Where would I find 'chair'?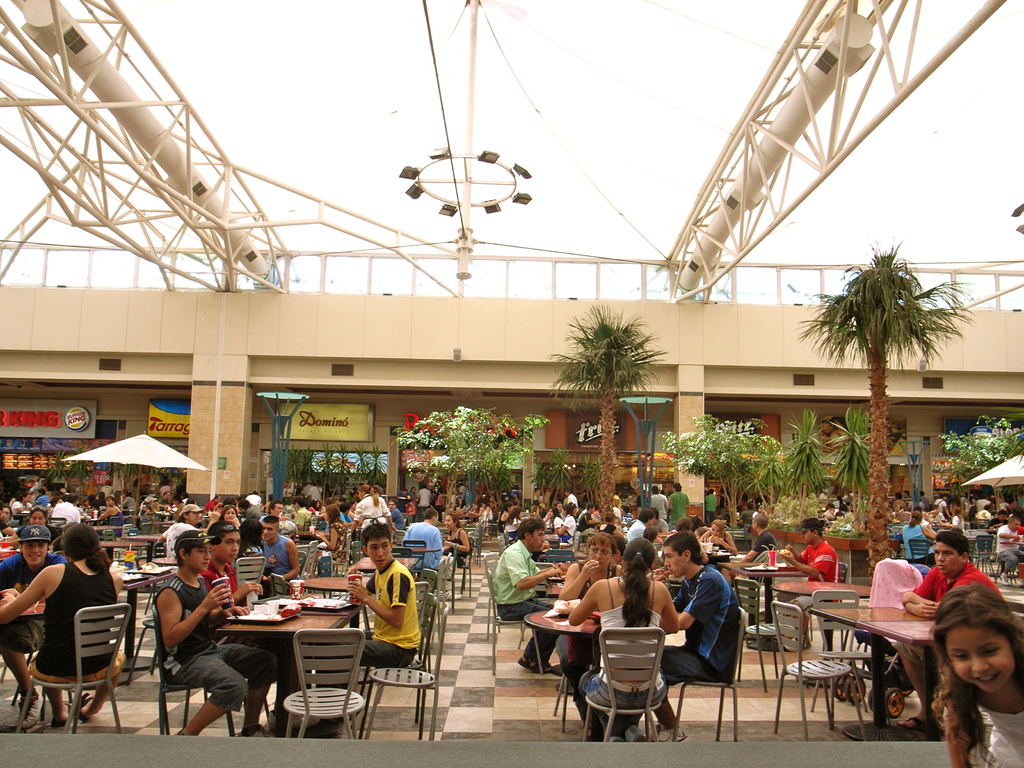
At [x1=236, y1=557, x2=267, y2=586].
